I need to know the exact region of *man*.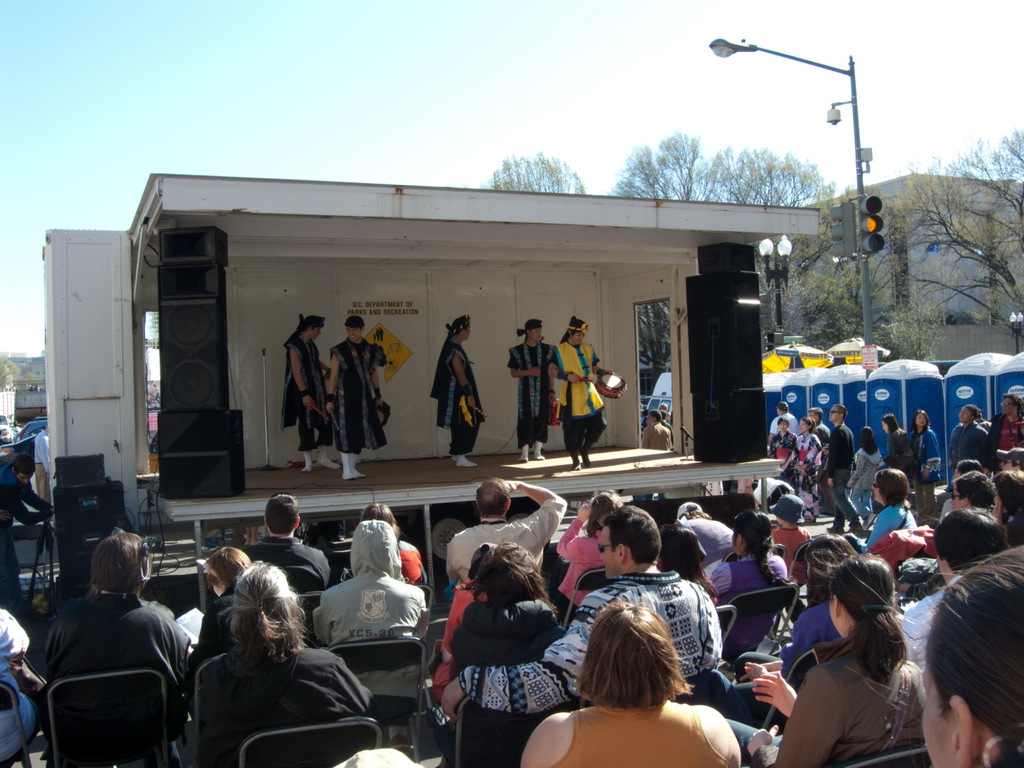
Region: [left=0, top=452, right=52, bottom=618].
